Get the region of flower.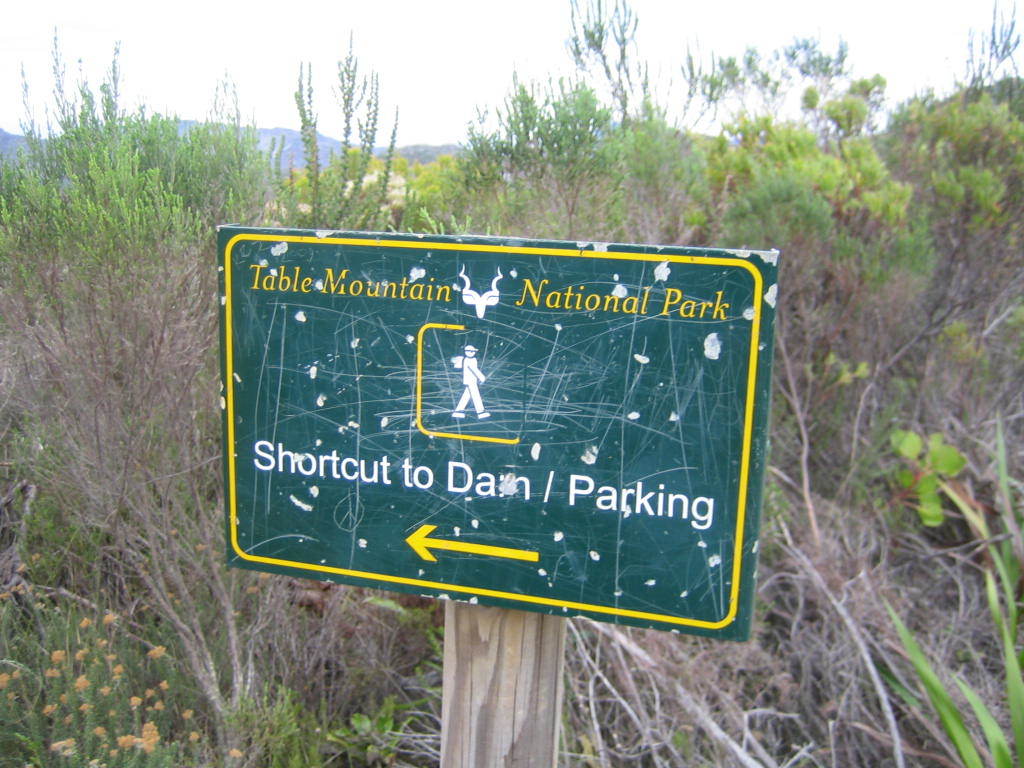
(x1=81, y1=703, x2=92, y2=713).
